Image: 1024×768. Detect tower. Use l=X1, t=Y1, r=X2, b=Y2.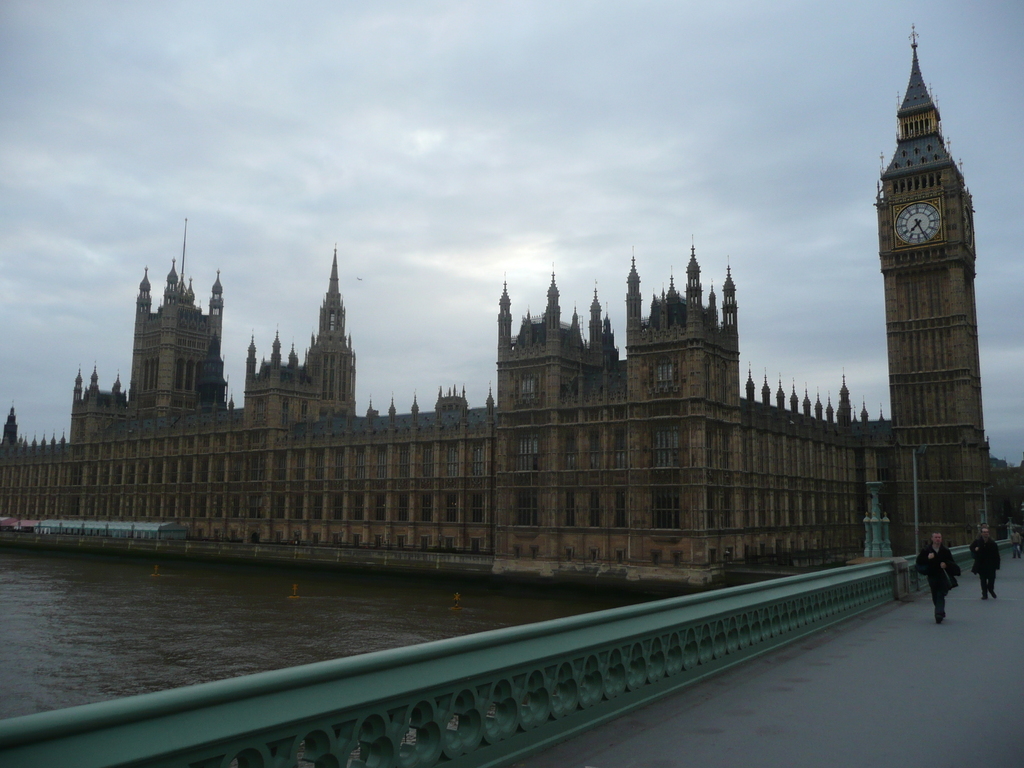
l=620, t=249, r=744, b=415.
